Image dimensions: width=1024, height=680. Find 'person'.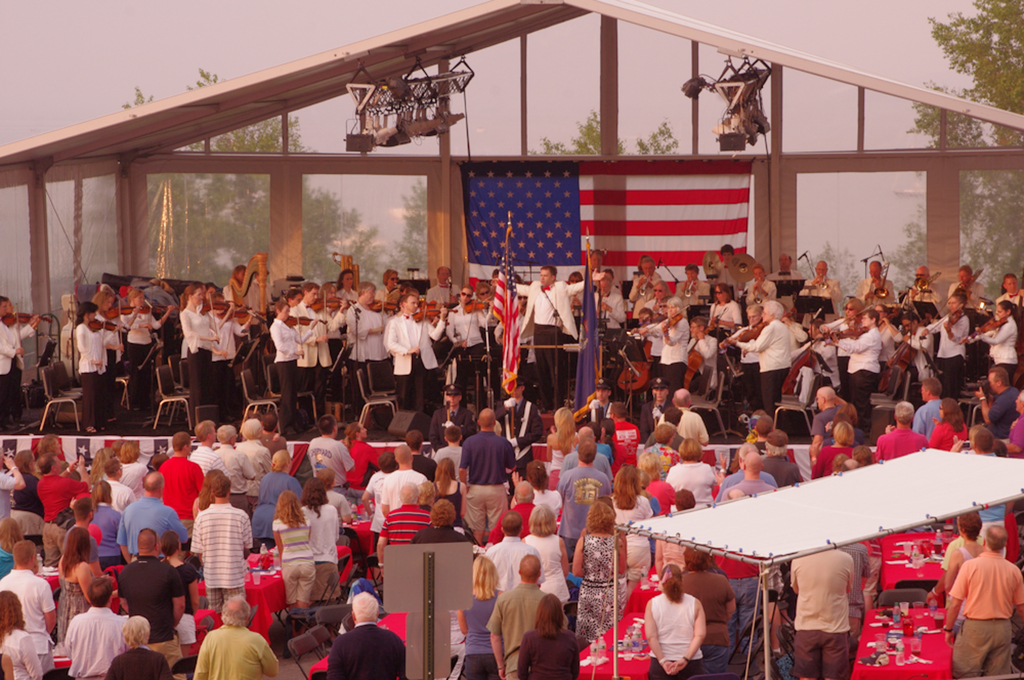
x1=922, y1=291, x2=975, y2=398.
